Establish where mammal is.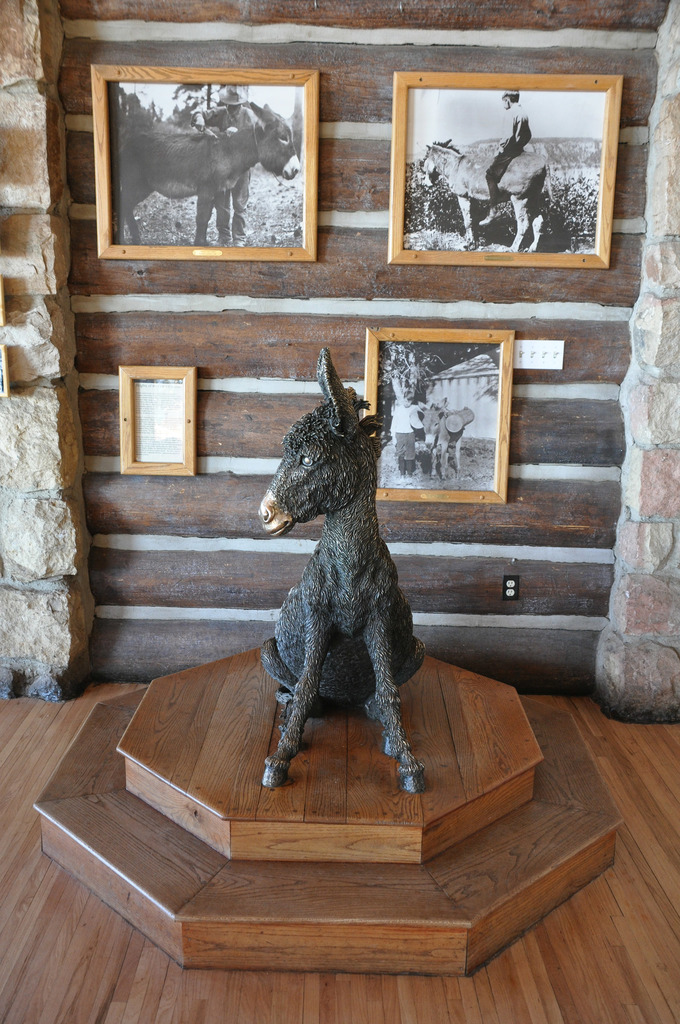
Established at crop(219, 423, 457, 809).
